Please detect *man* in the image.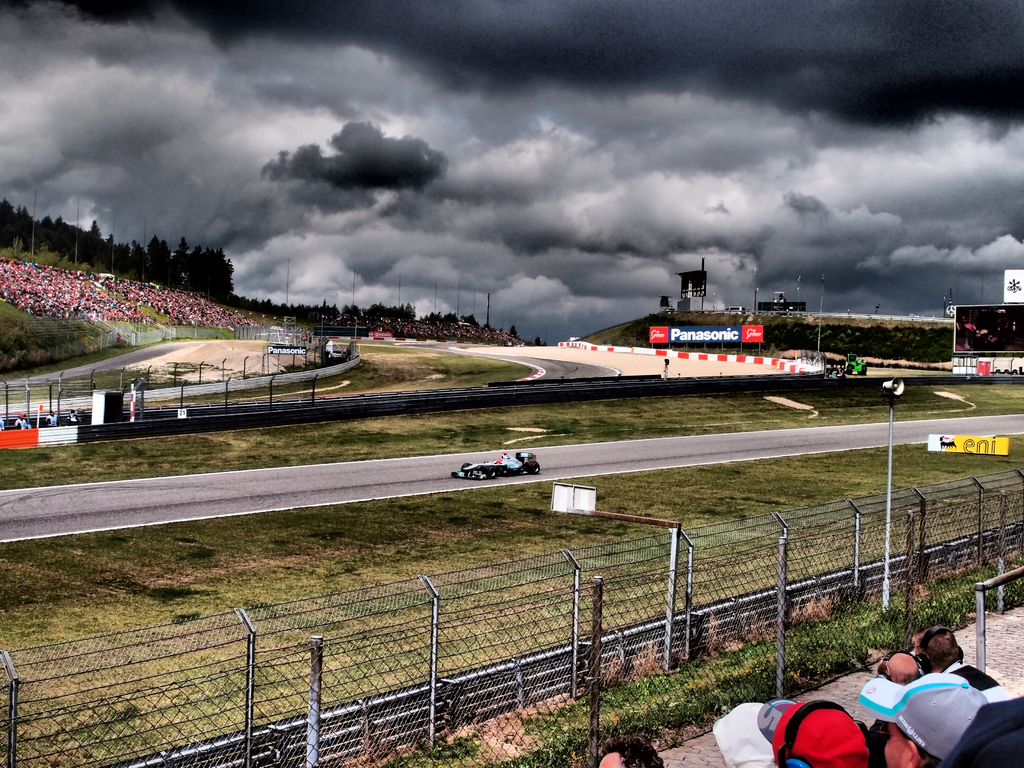
select_region(954, 315, 977, 353).
